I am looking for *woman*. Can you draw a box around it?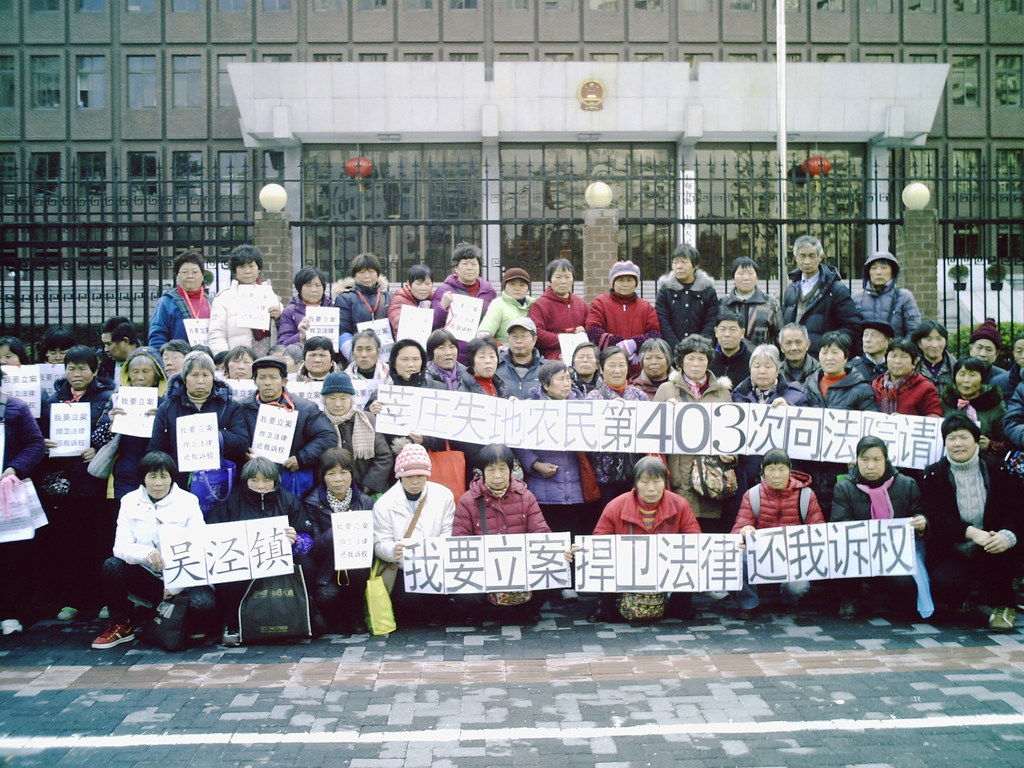
Sure, the bounding box is x1=579 y1=260 x2=664 y2=380.
